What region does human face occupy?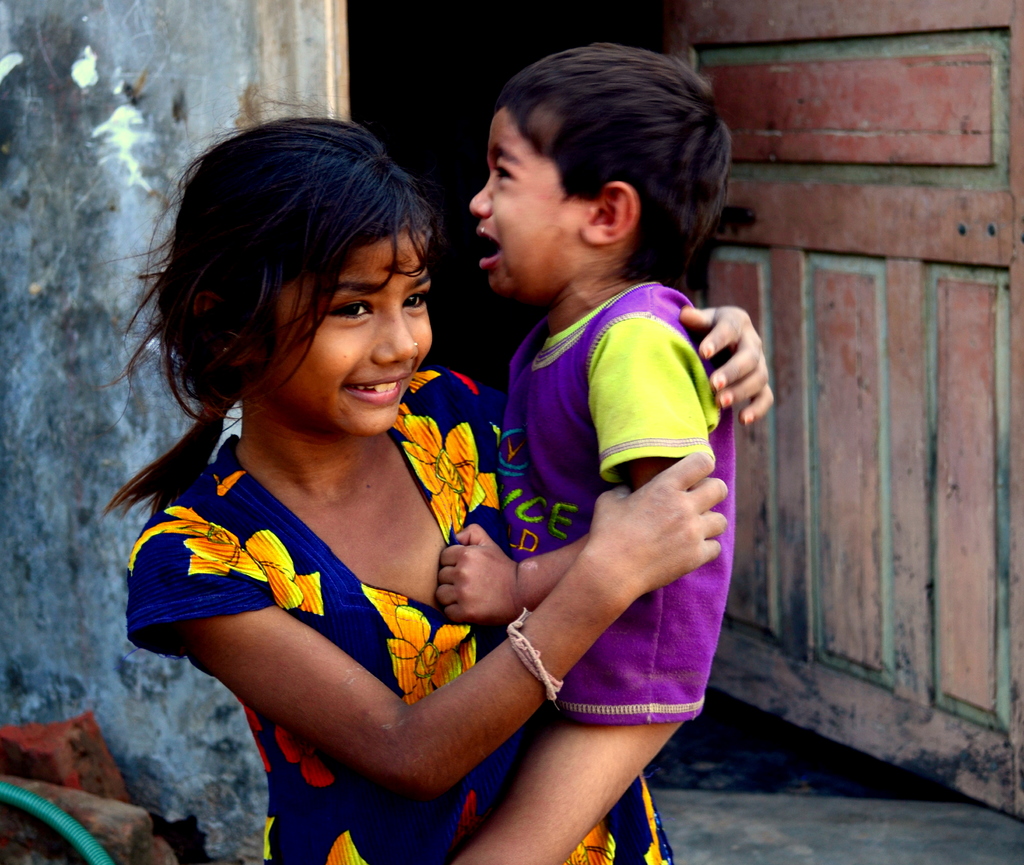
crop(472, 111, 581, 287).
